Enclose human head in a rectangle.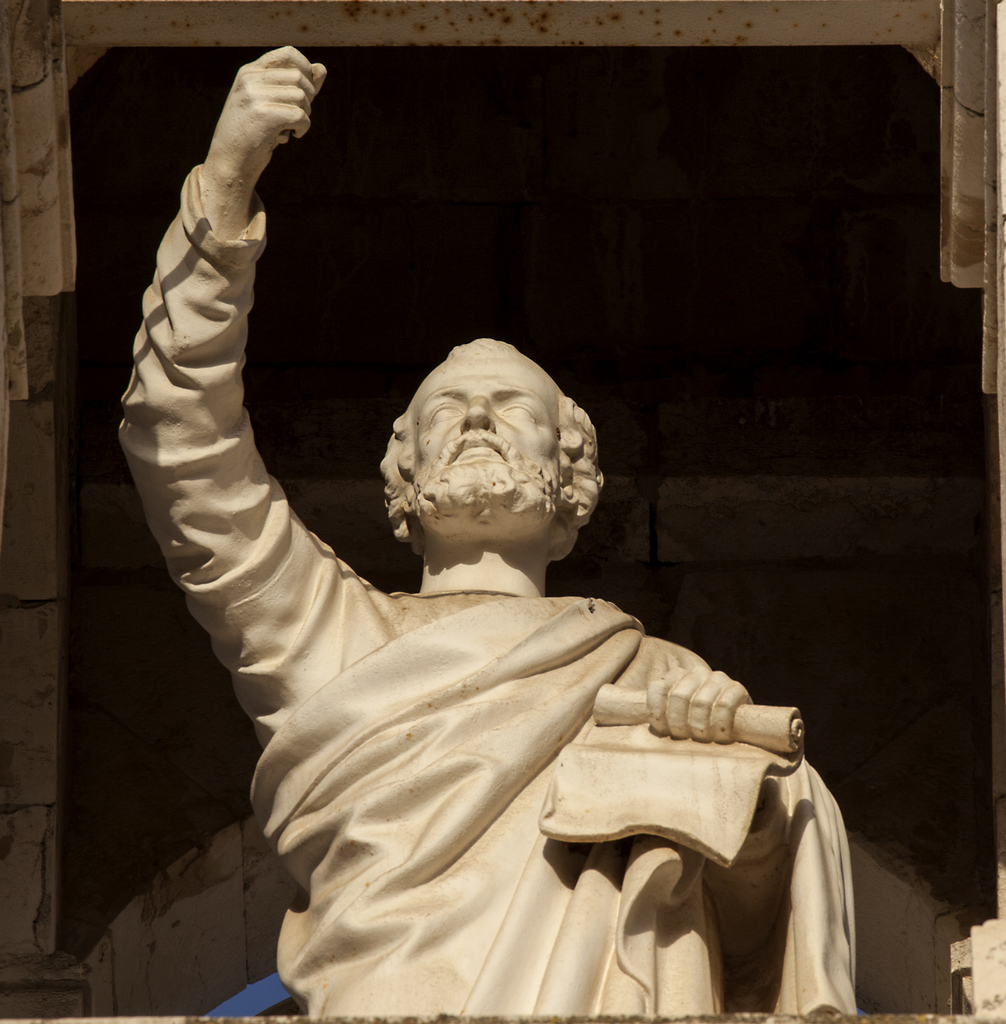
pyautogui.locateOnScreen(387, 339, 568, 543).
